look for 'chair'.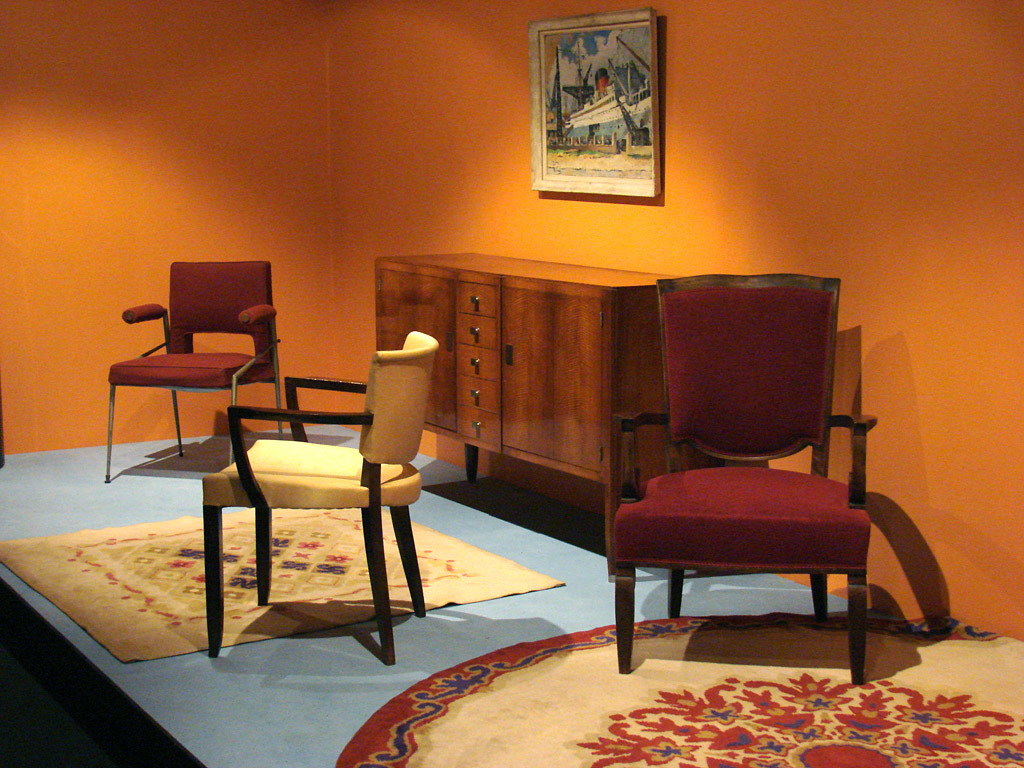
Found: (608, 270, 872, 689).
